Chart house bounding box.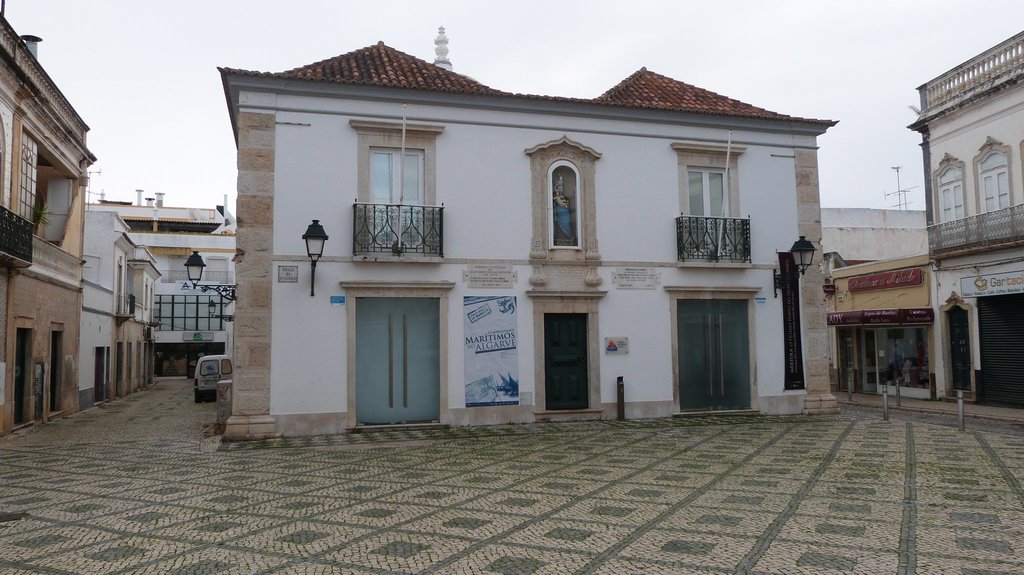
Charted: <bbox>907, 17, 1023, 416</bbox>.
